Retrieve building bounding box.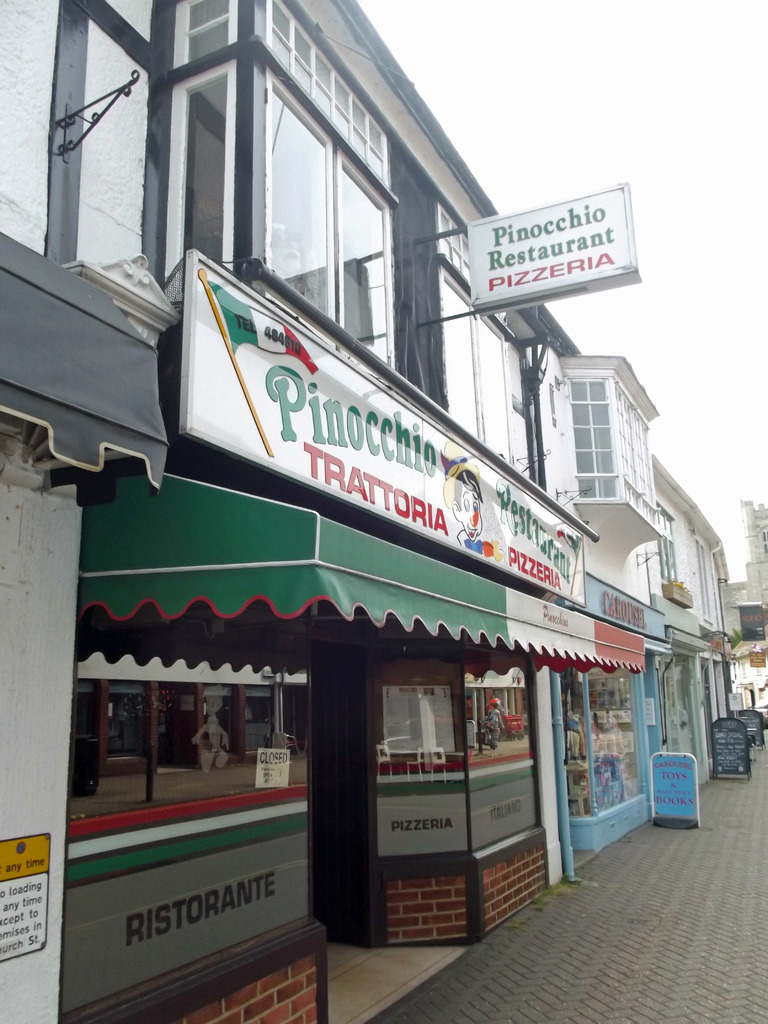
Bounding box: 0/0/737/1023.
